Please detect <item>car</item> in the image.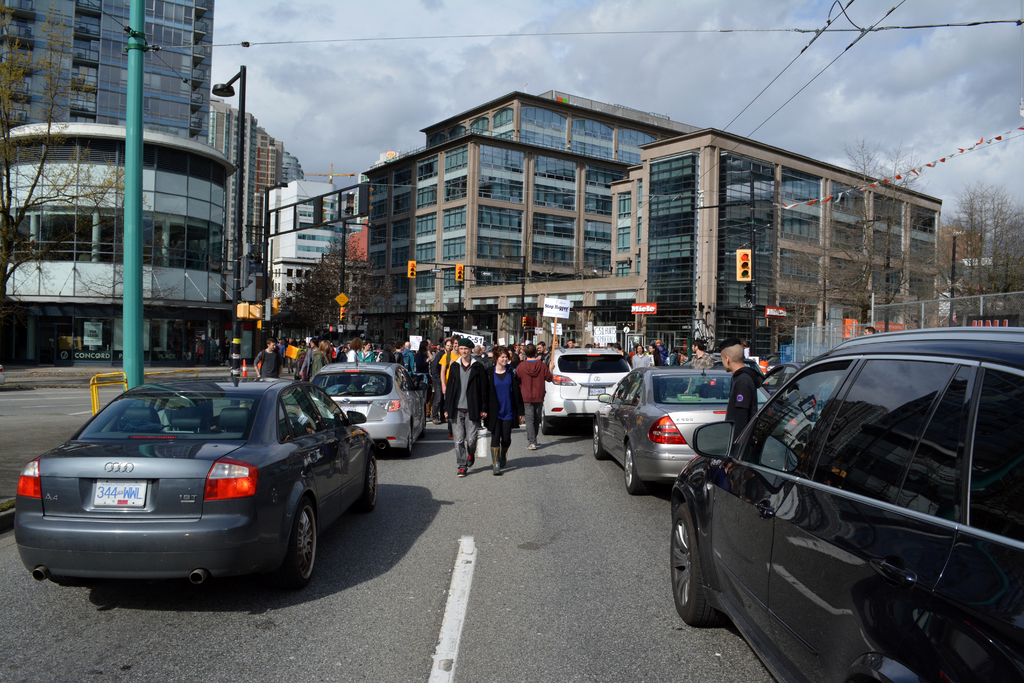
select_region(536, 347, 639, 433).
